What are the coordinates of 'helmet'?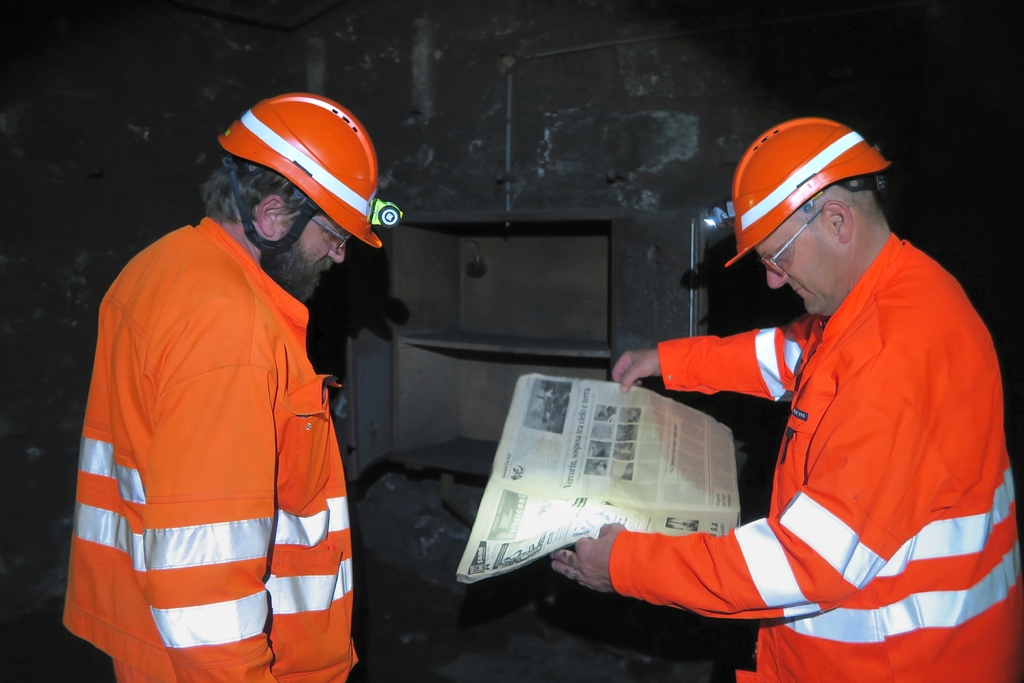
bbox=(218, 94, 410, 259).
